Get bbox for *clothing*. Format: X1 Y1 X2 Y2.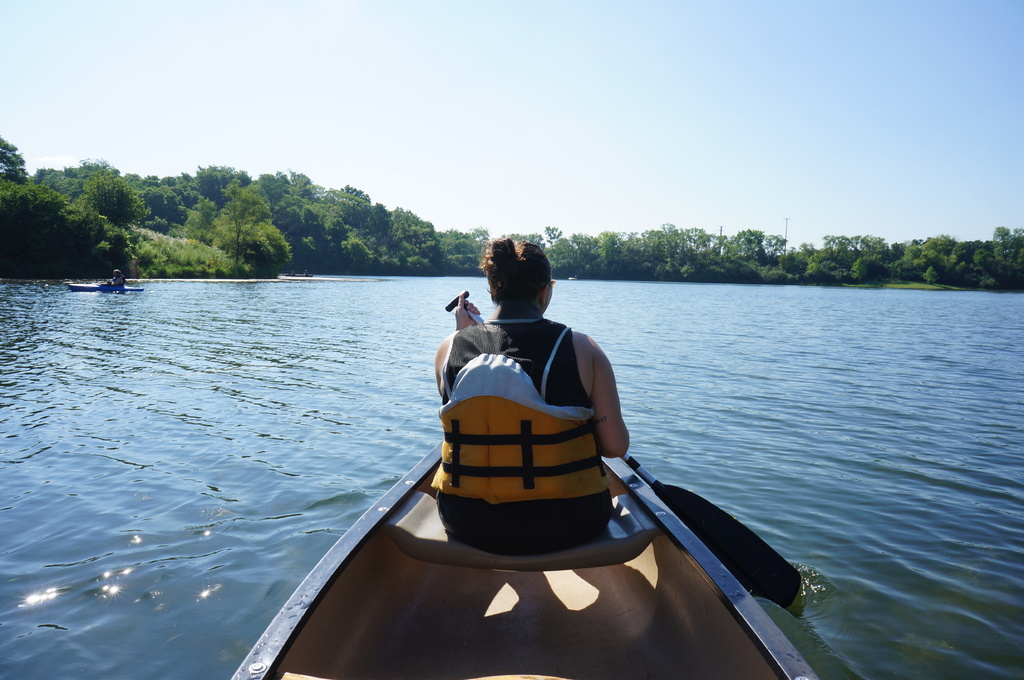
415 308 634 547.
